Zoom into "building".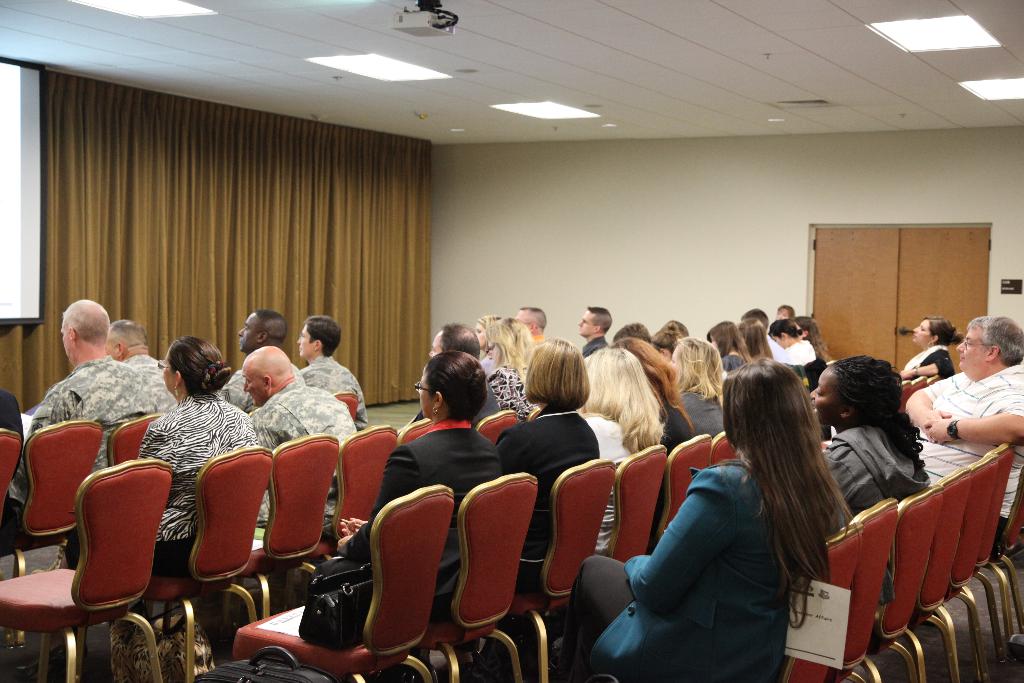
Zoom target: {"x1": 0, "y1": 1, "x2": 1023, "y2": 682}.
